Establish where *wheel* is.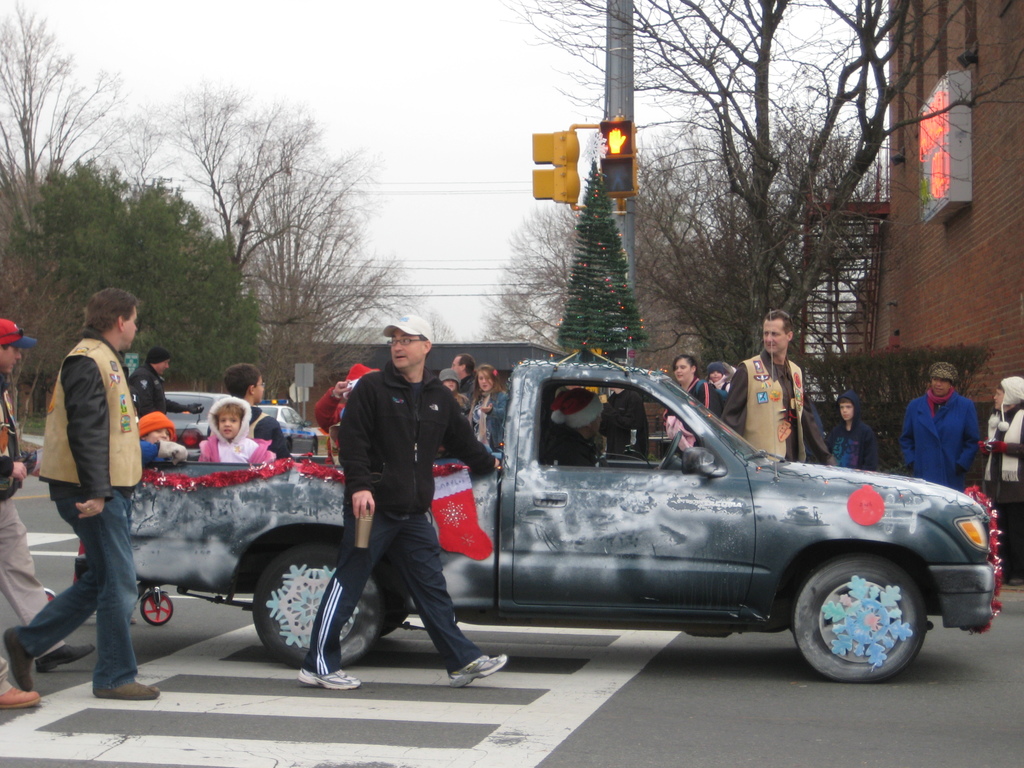
Established at (left=781, top=560, right=945, bottom=677).
